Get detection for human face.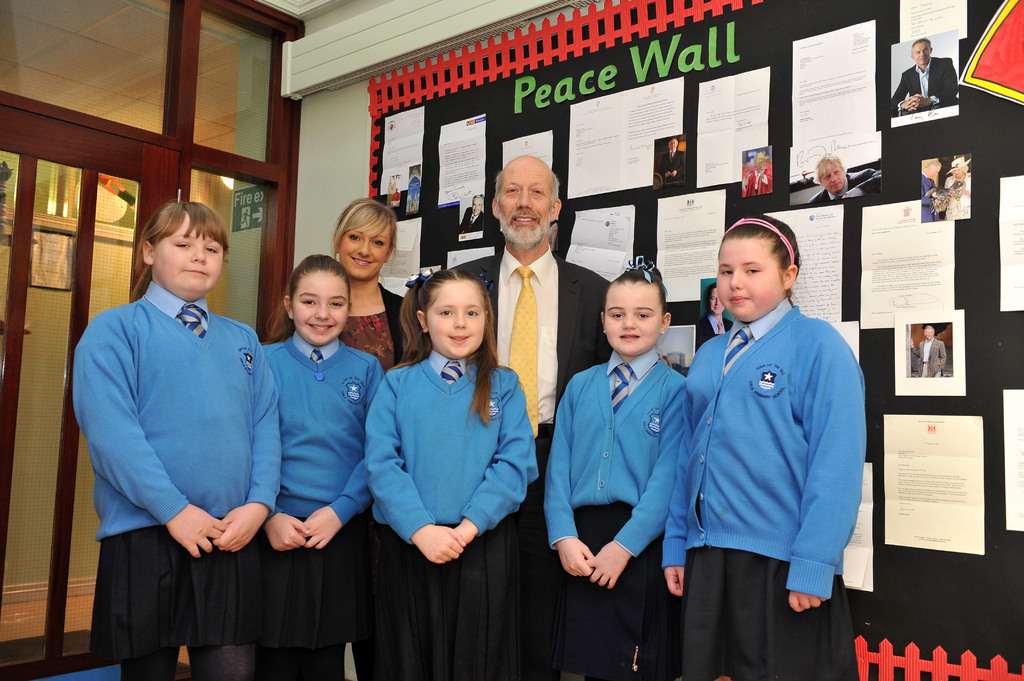
Detection: box(717, 243, 781, 320).
